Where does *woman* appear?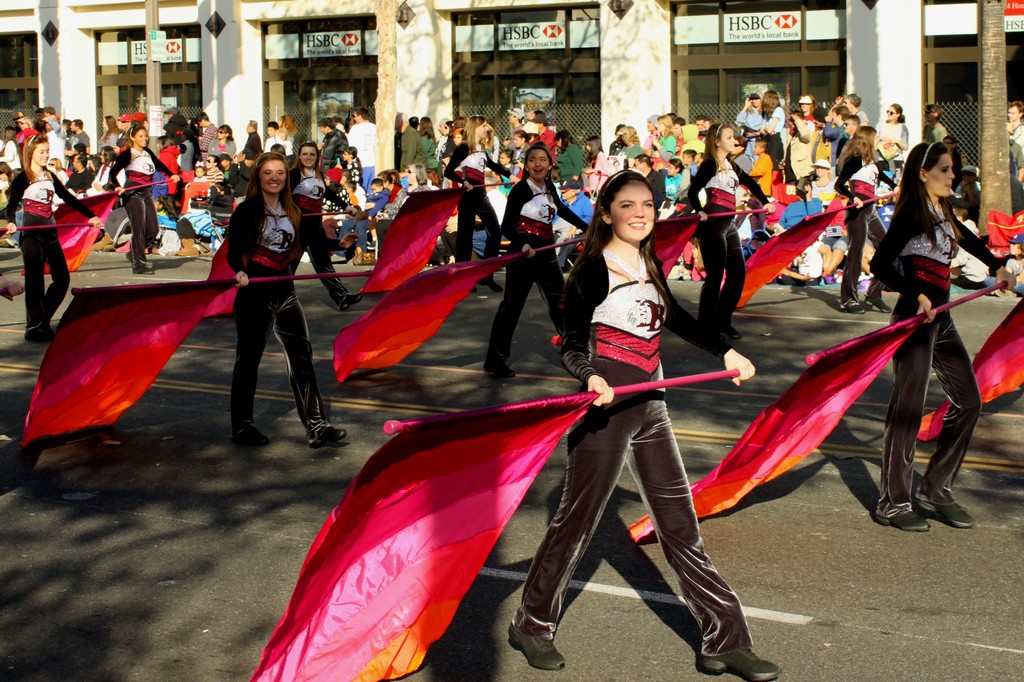
Appears at select_region(104, 125, 178, 278).
